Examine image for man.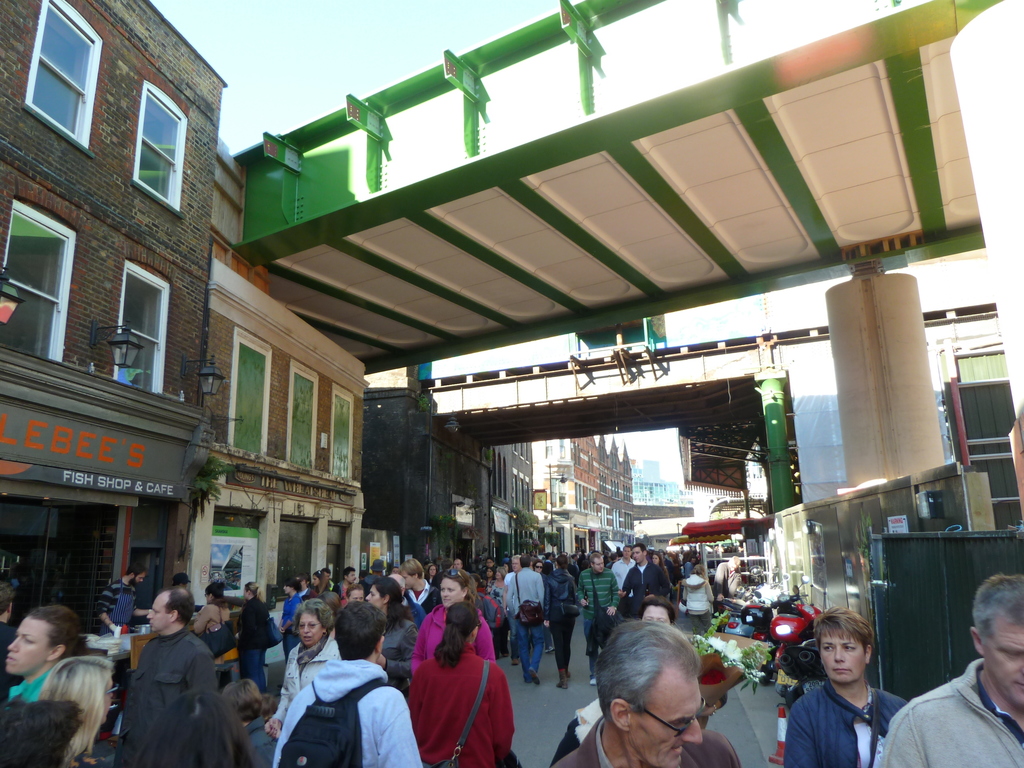
Examination result: left=554, top=620, right=744, bottom=767.
